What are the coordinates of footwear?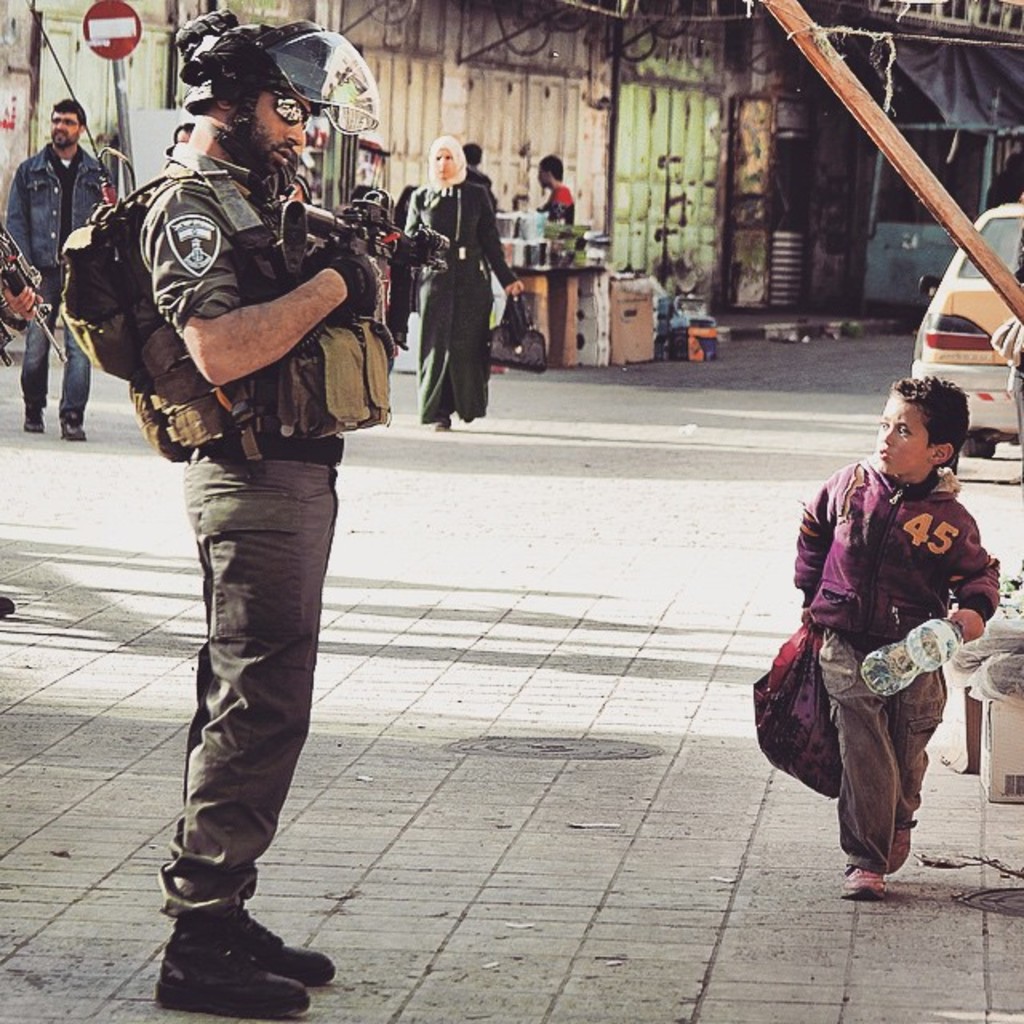
crop(27, 400, 42, 432).
